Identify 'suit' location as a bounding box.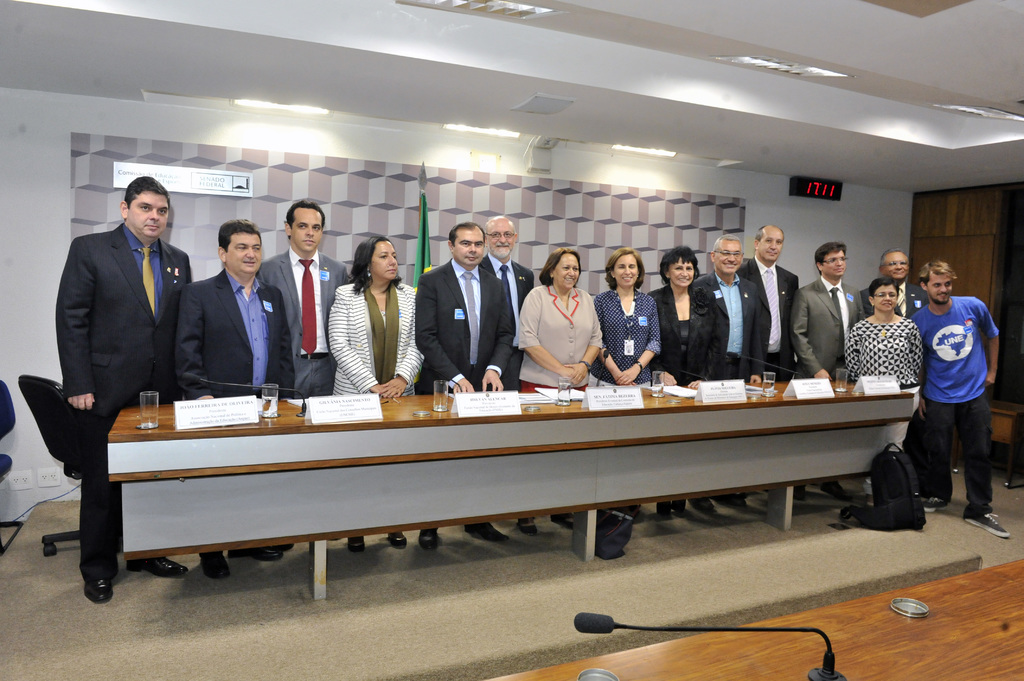
<box>689,268,762,390</box>.
